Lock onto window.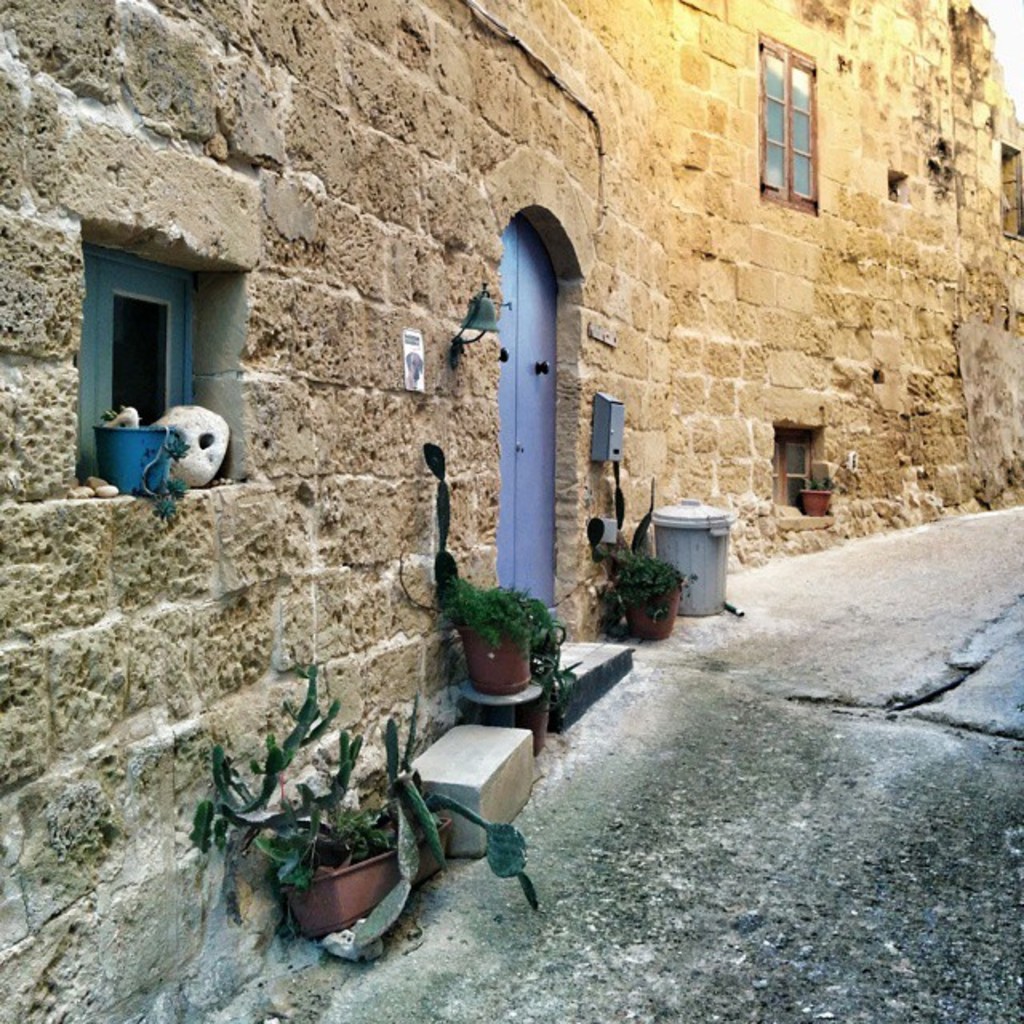
Locked: <bbox>74, 246, 189, 485</bbox>.
